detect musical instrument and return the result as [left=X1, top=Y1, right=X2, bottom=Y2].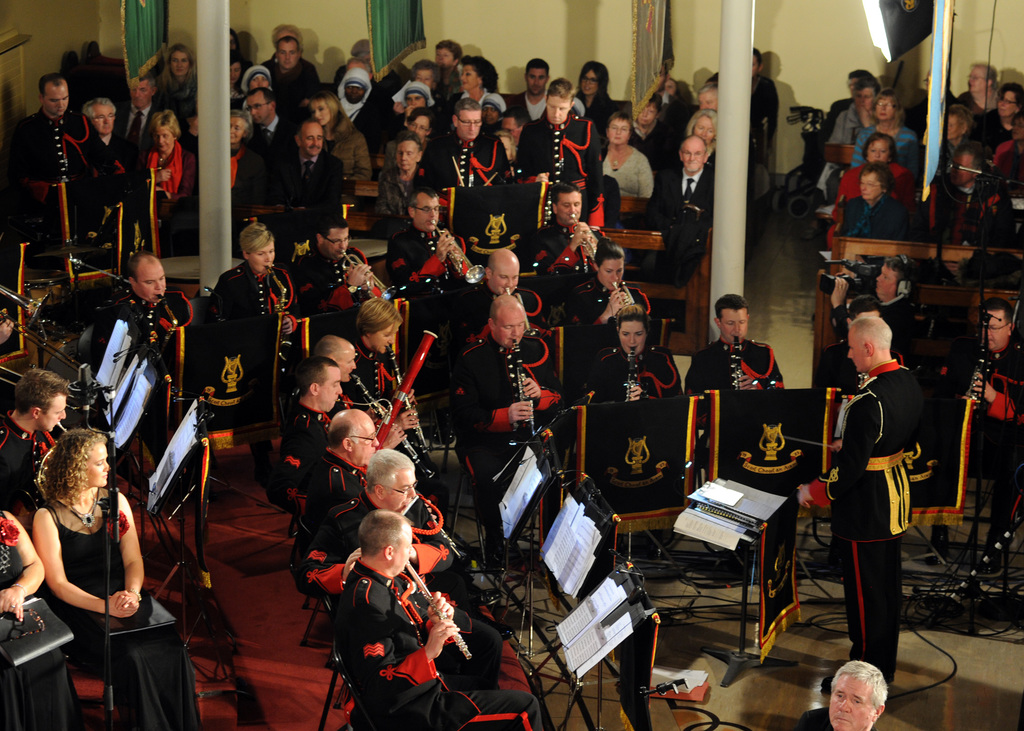
[left=263, top=267, right=295, bottom=399].
